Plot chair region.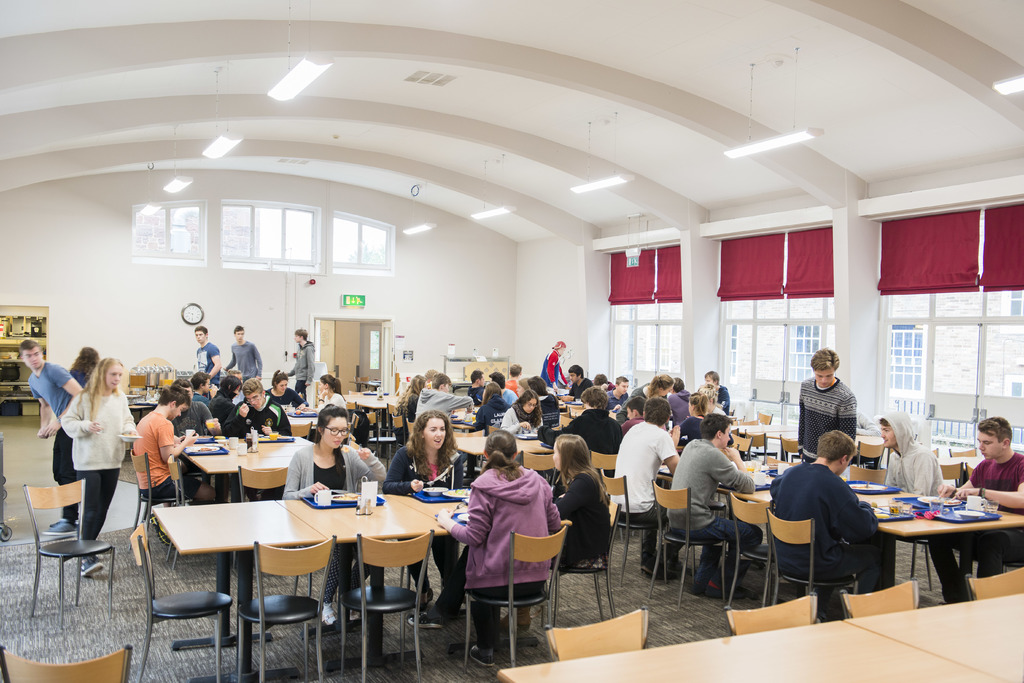
Plotted at 780/435/801/457.
